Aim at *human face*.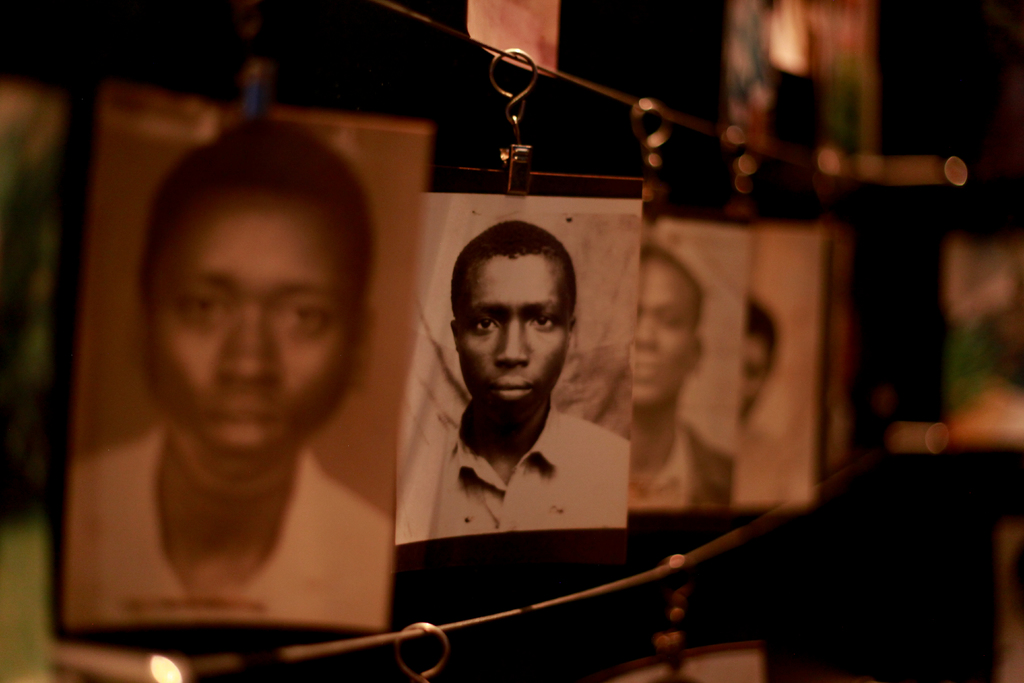
Aimed at locate(627, 252, 692, 409).
